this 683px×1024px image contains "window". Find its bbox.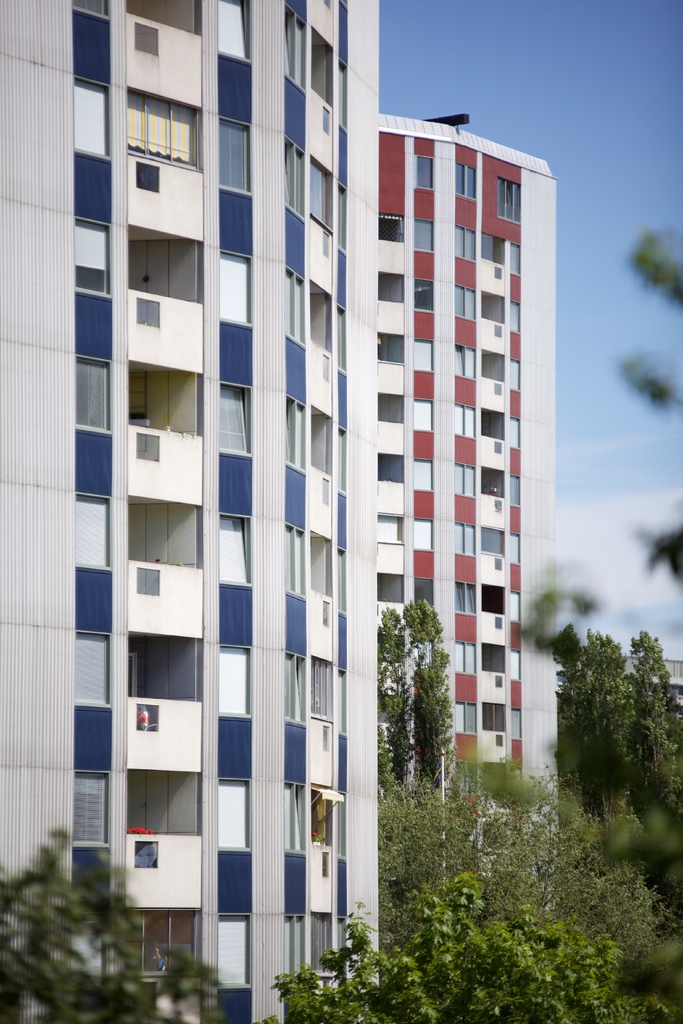
select_region(218, 518, 252, 586).
